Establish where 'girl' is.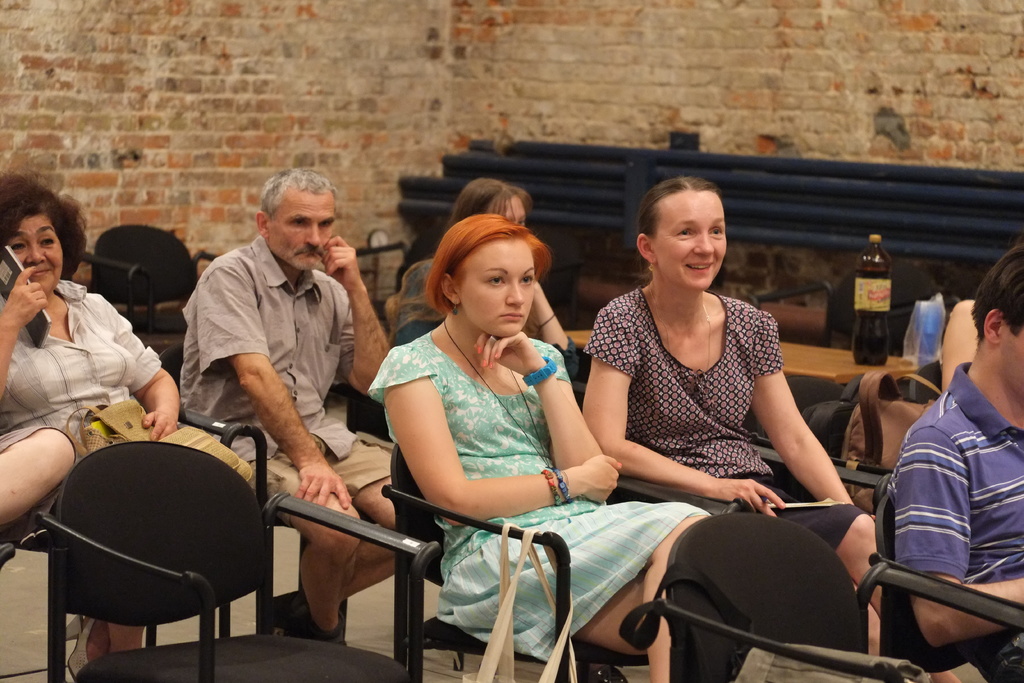
Established at (381, 177, 573, 381).
